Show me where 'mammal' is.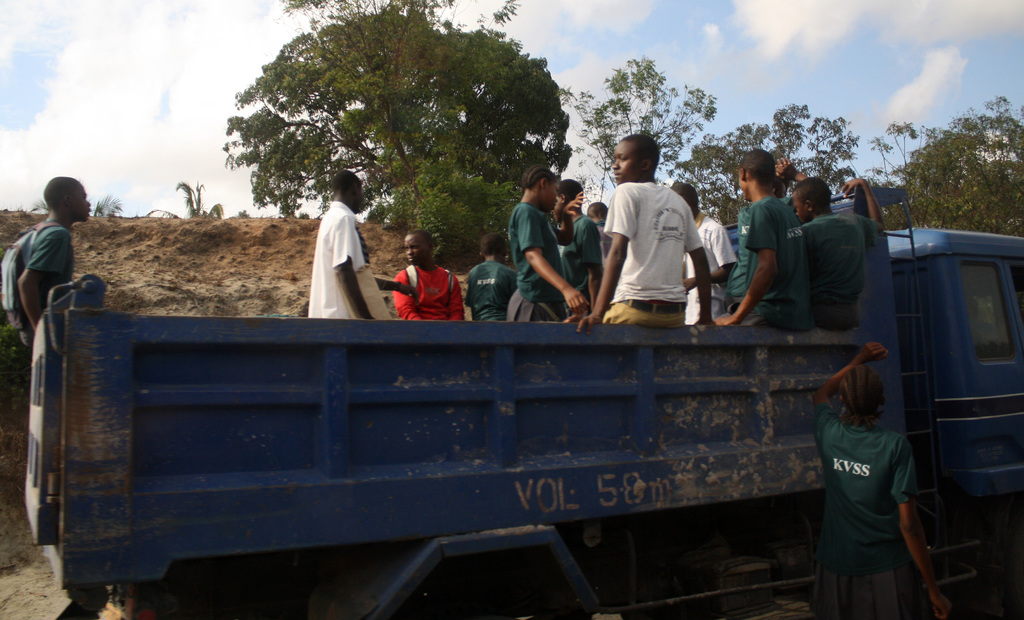
'mammal' is at locate(723, 162, 807, 307).
